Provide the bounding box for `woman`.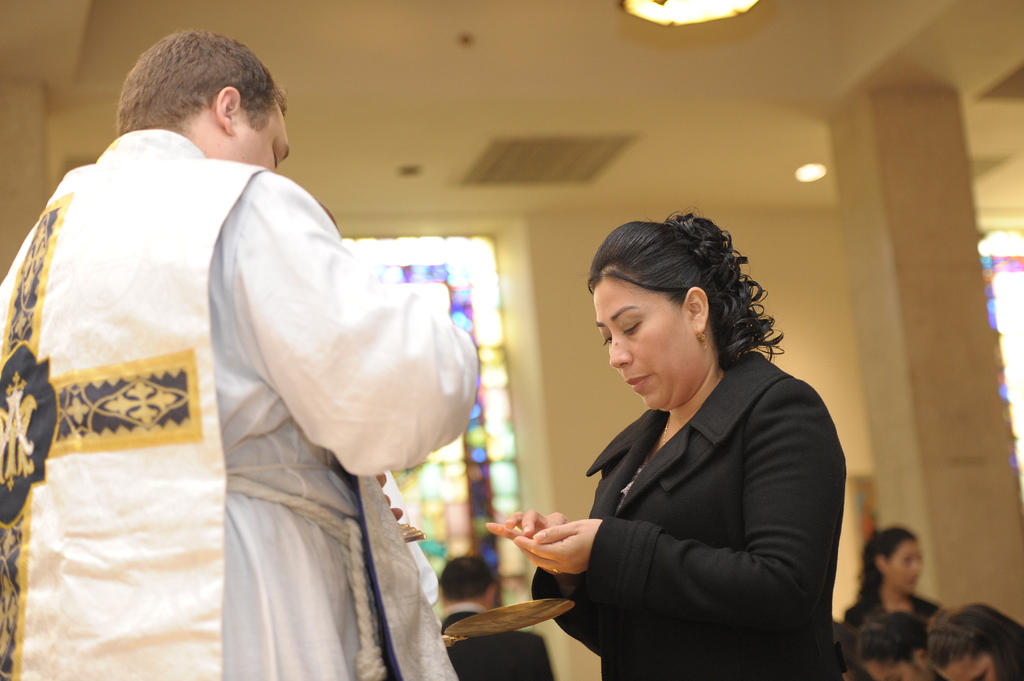
(x1=504, y1=199, x2=838, y2=678).
